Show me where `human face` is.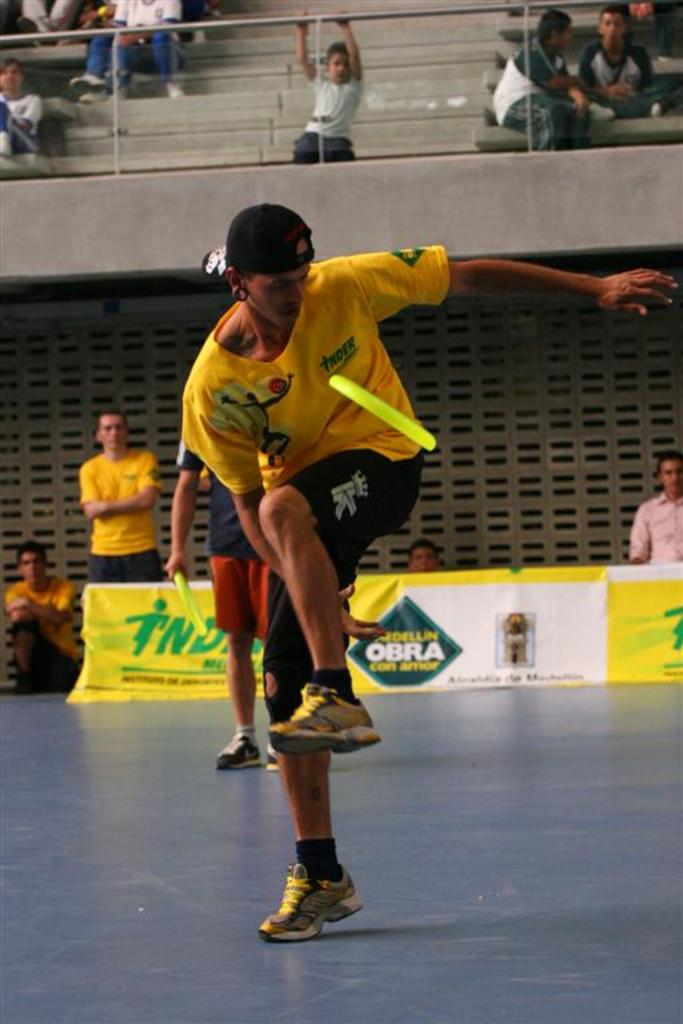
`human face` is at BBox(100, 409, 128, 457).
